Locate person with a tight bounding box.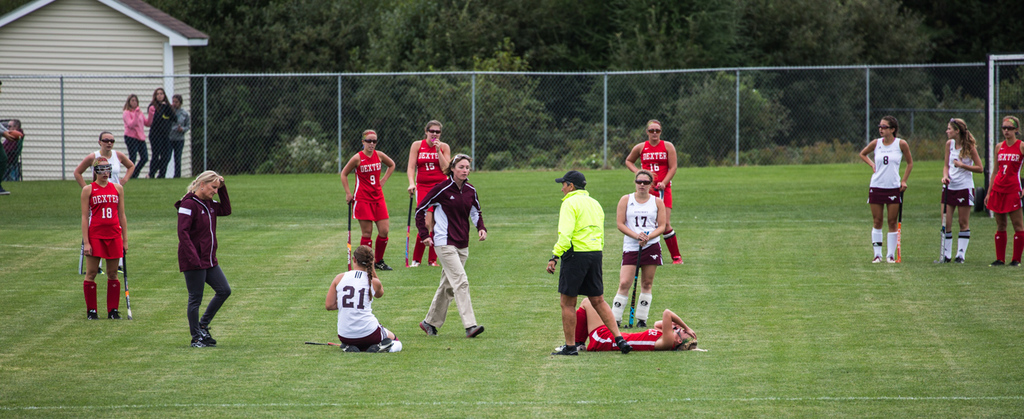
region(625, 115, 684, 265).
